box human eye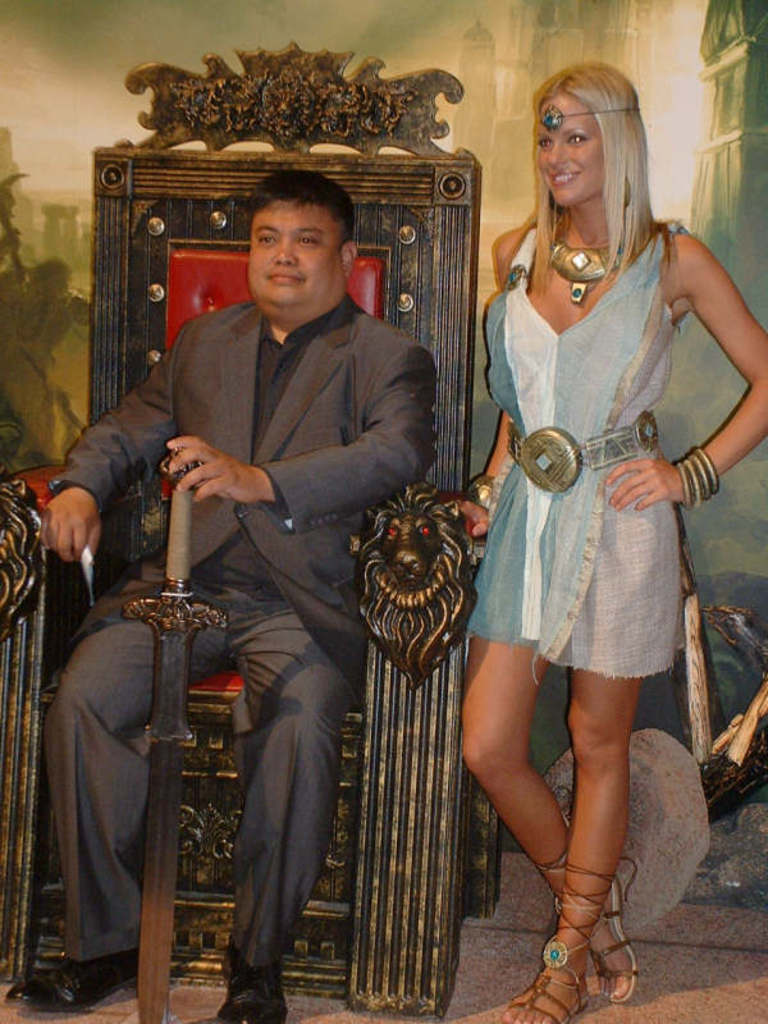
locate(257, 233, 278, 248)
